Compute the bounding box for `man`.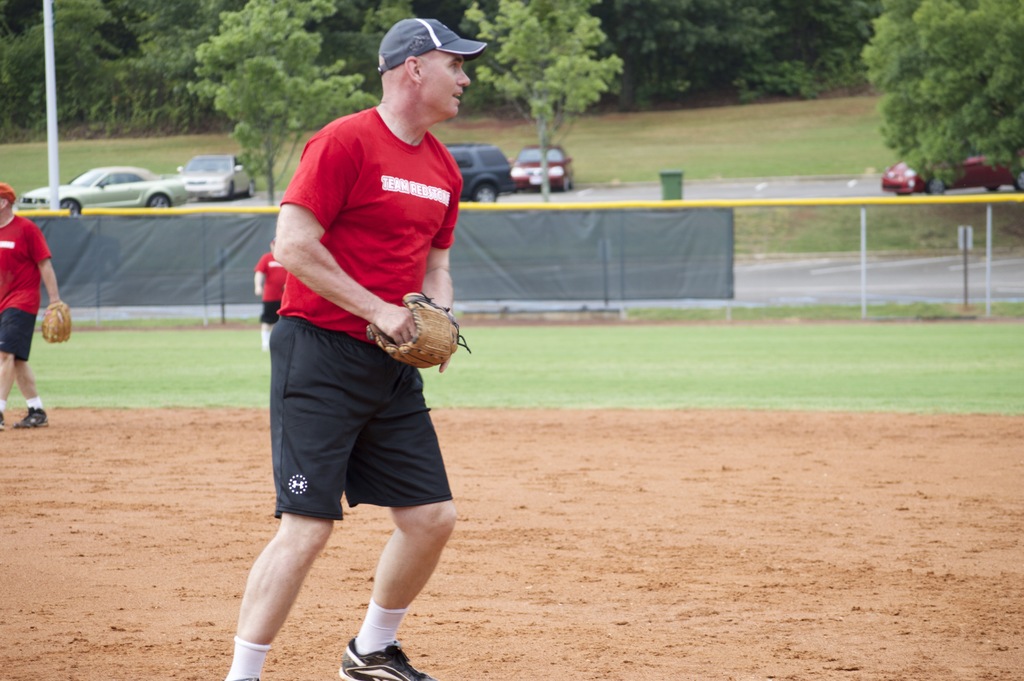
rect(0, 180, 64, 429).
